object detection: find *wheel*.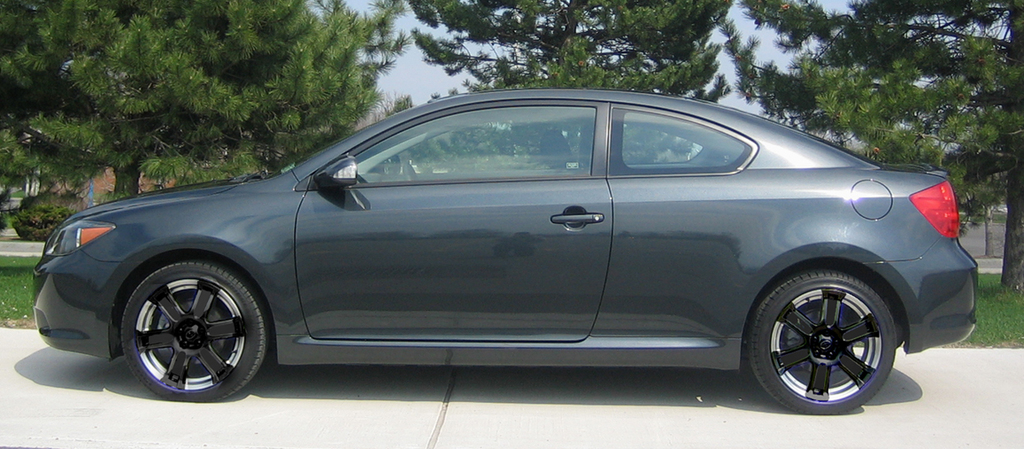
749/265/901/414.
